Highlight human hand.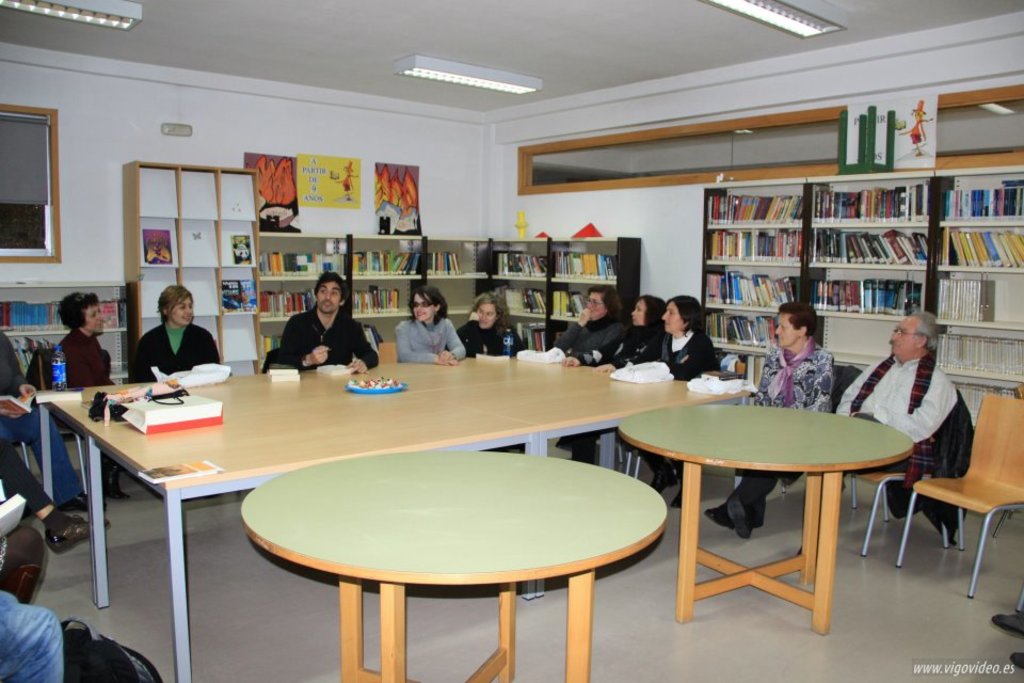
Highlighted region: detection(306, 343, 332, 368).
